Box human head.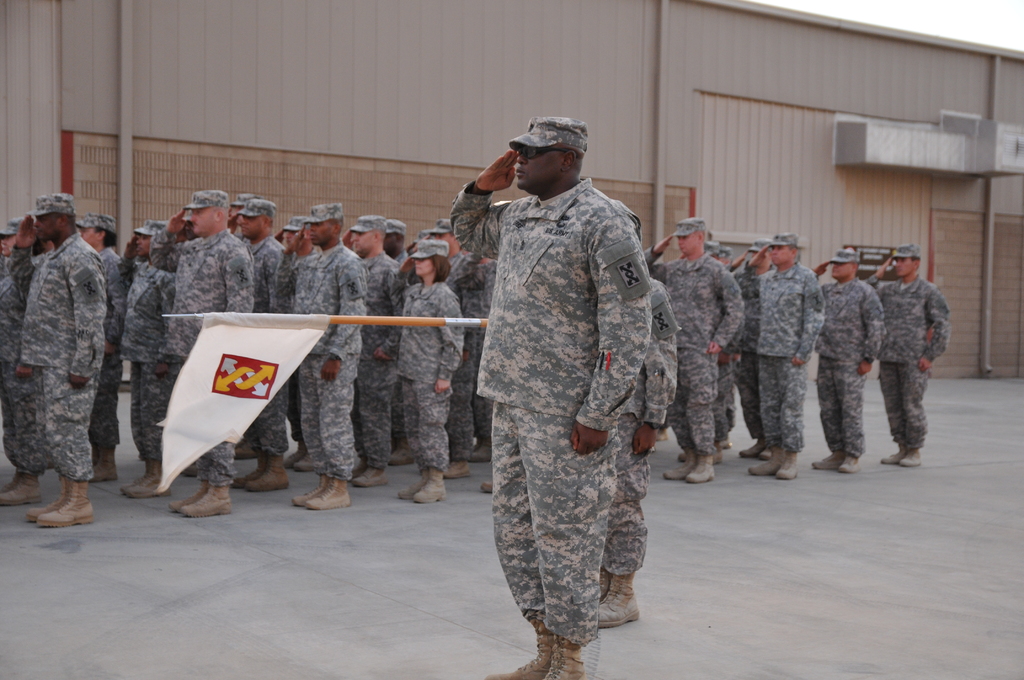
pyautogui.locateOnScreen(351, 214, 387, 254).
